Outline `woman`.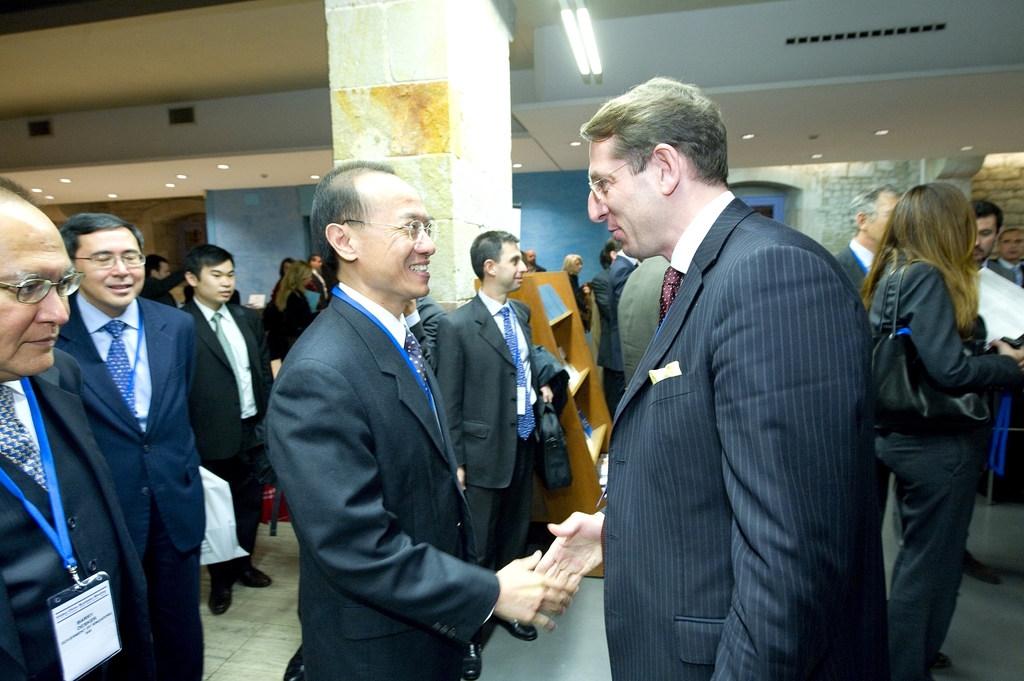
Outline: x1=849 y1=152 x2=1010 y2=680.
